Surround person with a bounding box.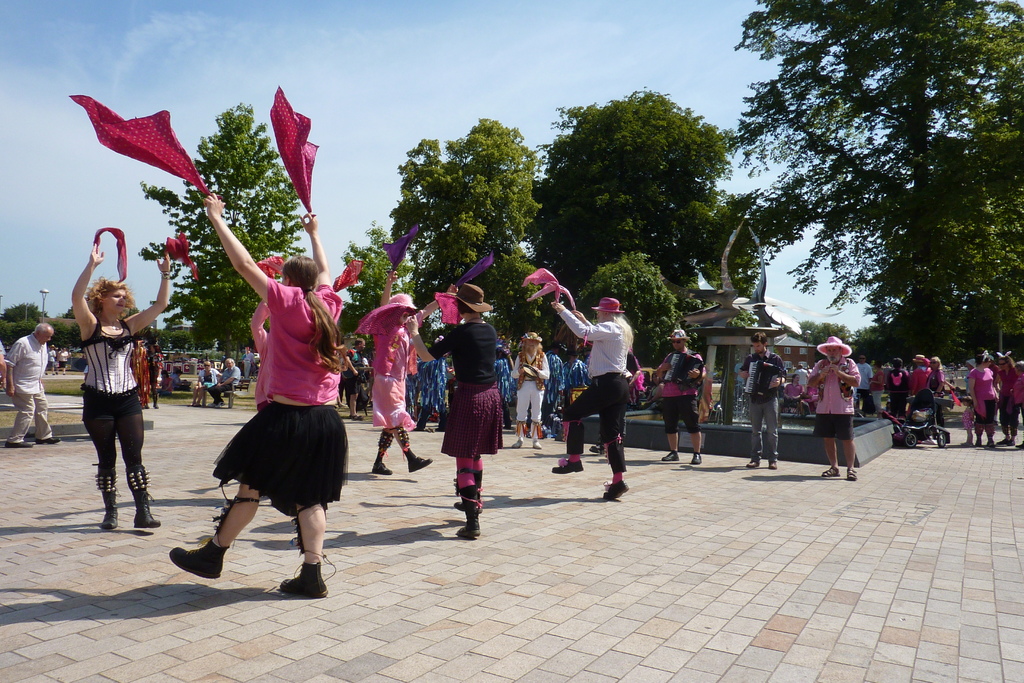
locate(367, 269, 454, 473).
